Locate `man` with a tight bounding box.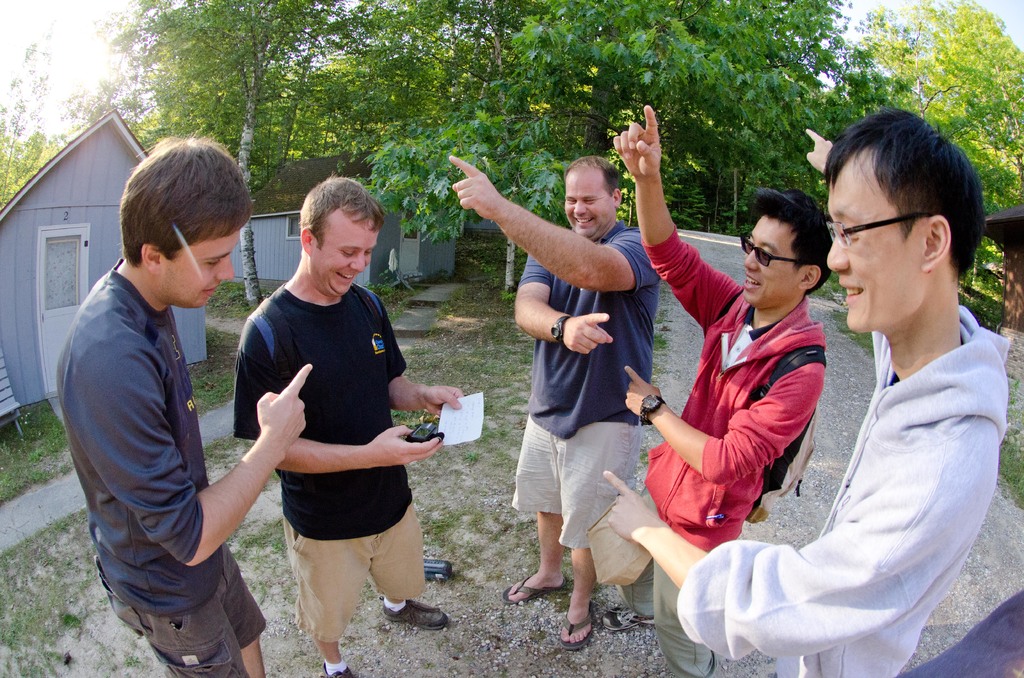
56, 130, 315, 677.
